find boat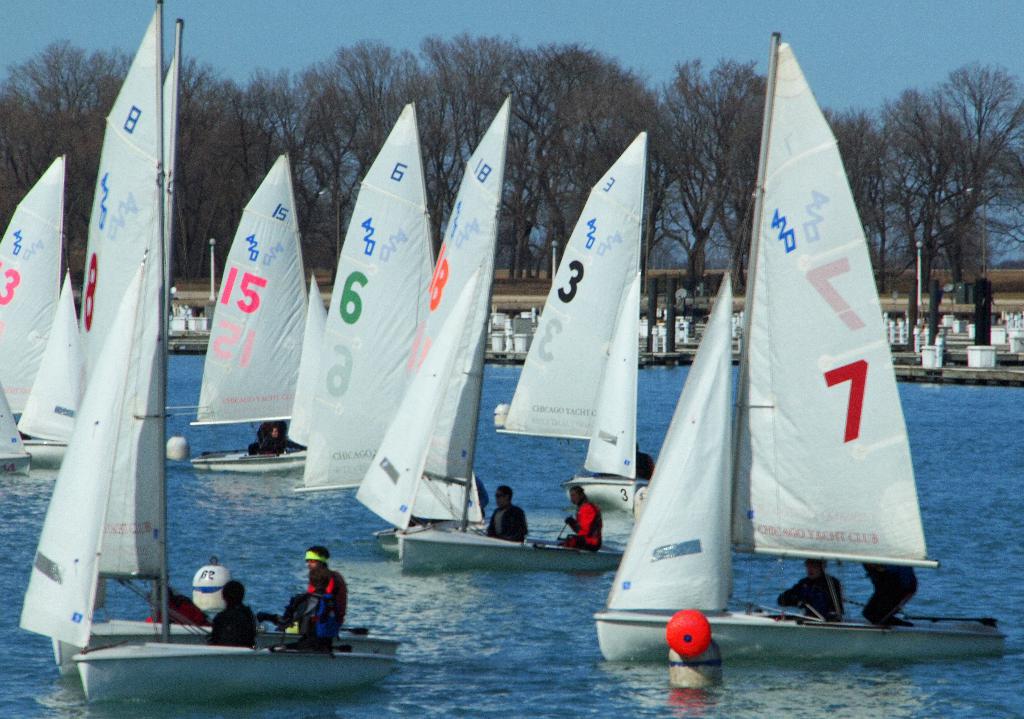
bbox=[93, 4, 390, 701]
